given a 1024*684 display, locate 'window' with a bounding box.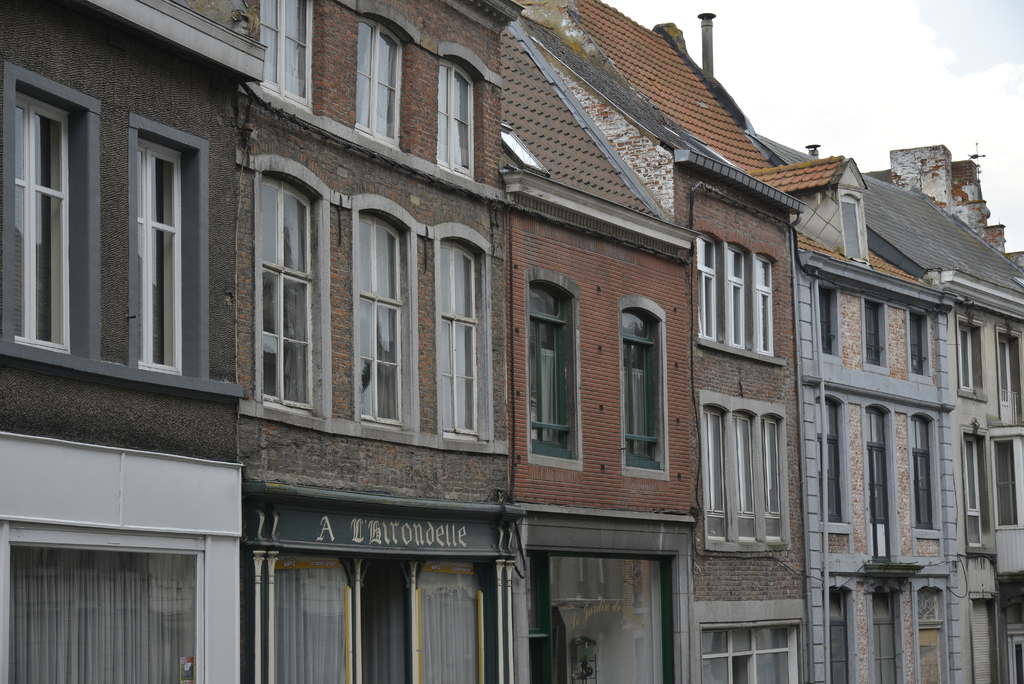
Located: 436, 54, 472, 181.
